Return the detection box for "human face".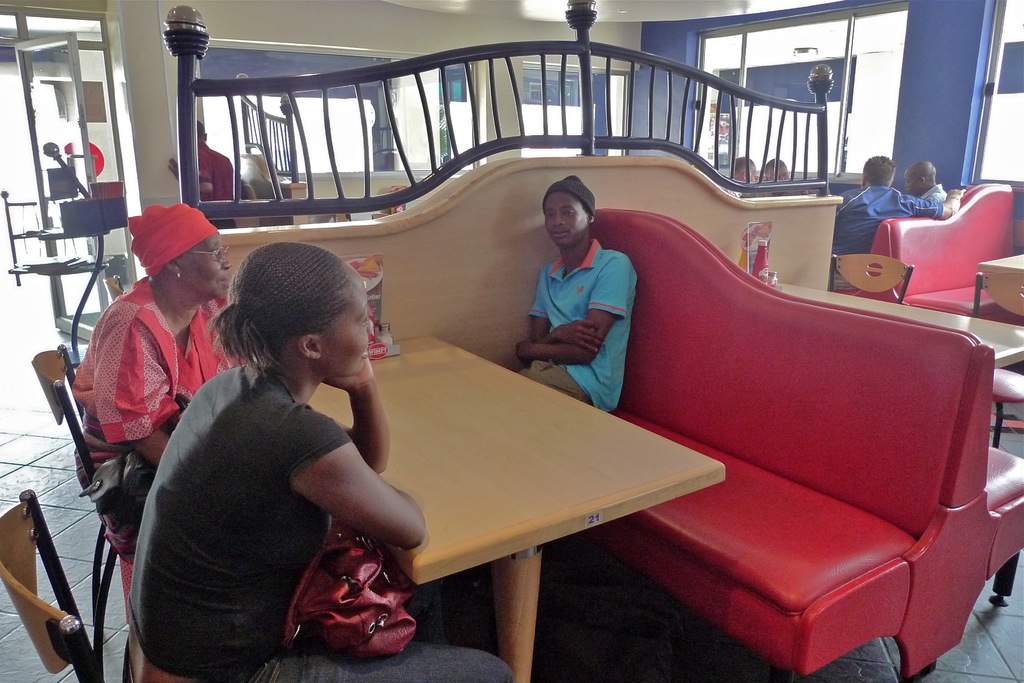
BBox(903, 173, 920, 197).
